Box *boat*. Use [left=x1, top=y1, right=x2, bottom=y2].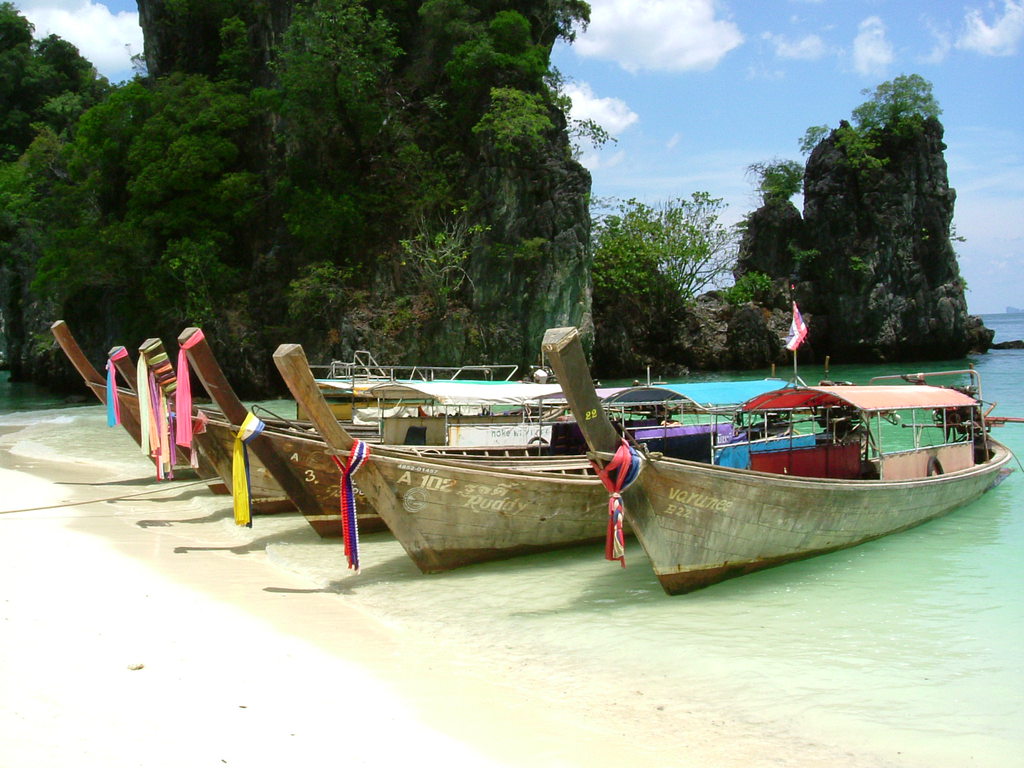
[left=269, top=341, right=747, bottom=579].
